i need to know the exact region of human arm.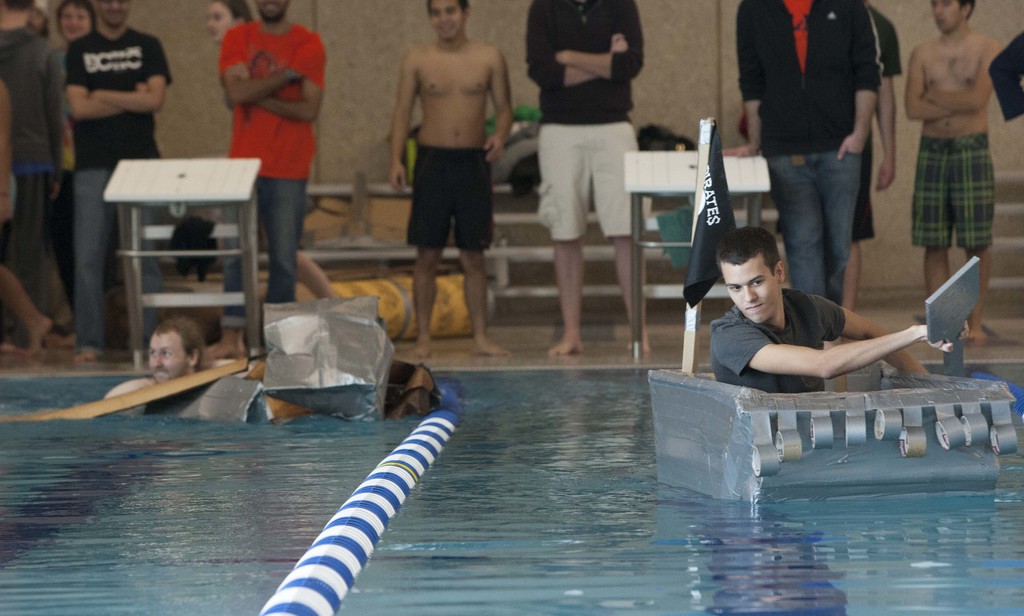
Region: {"x1": 218, "y1": 27, "x2": 306, "y2": 108}.
